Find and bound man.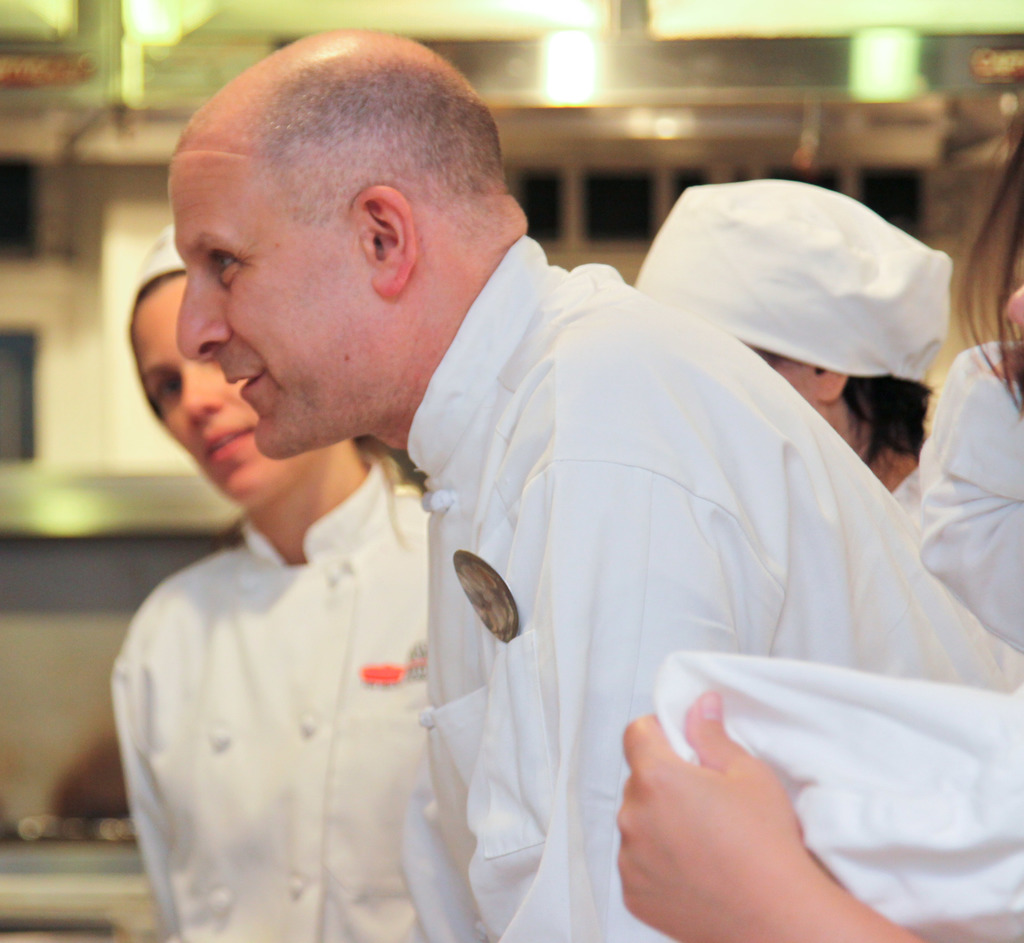
Bound: detection(65, 40, 980, 939).
